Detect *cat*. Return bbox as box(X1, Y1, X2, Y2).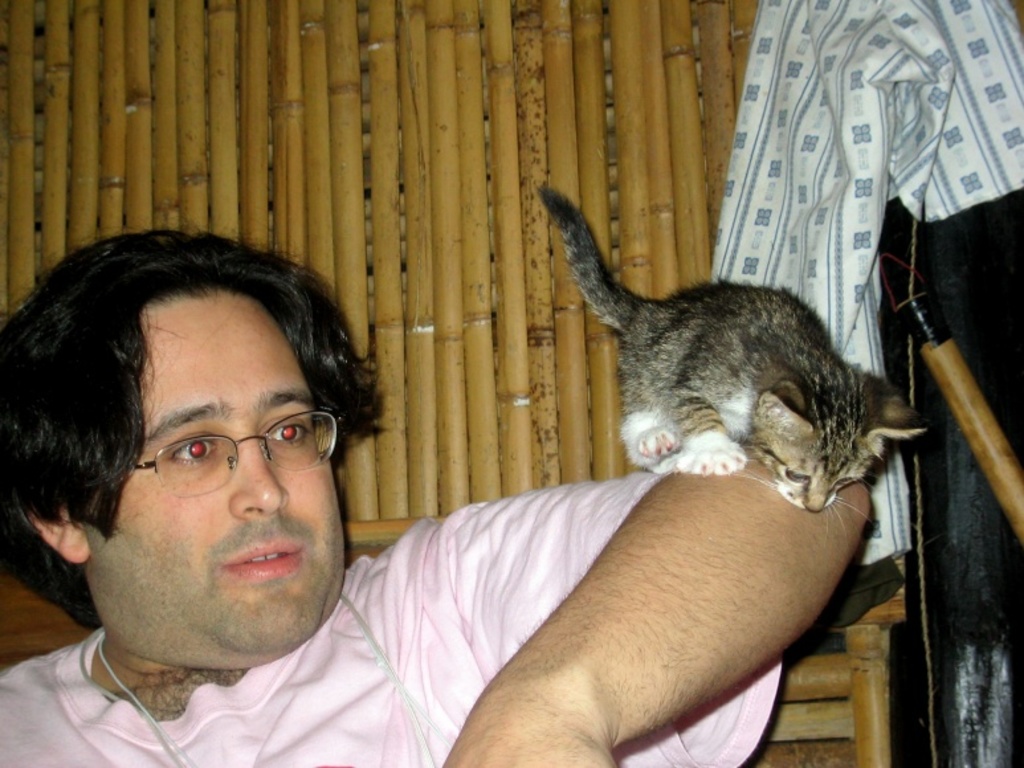
box(533, 185, 934, 527).
